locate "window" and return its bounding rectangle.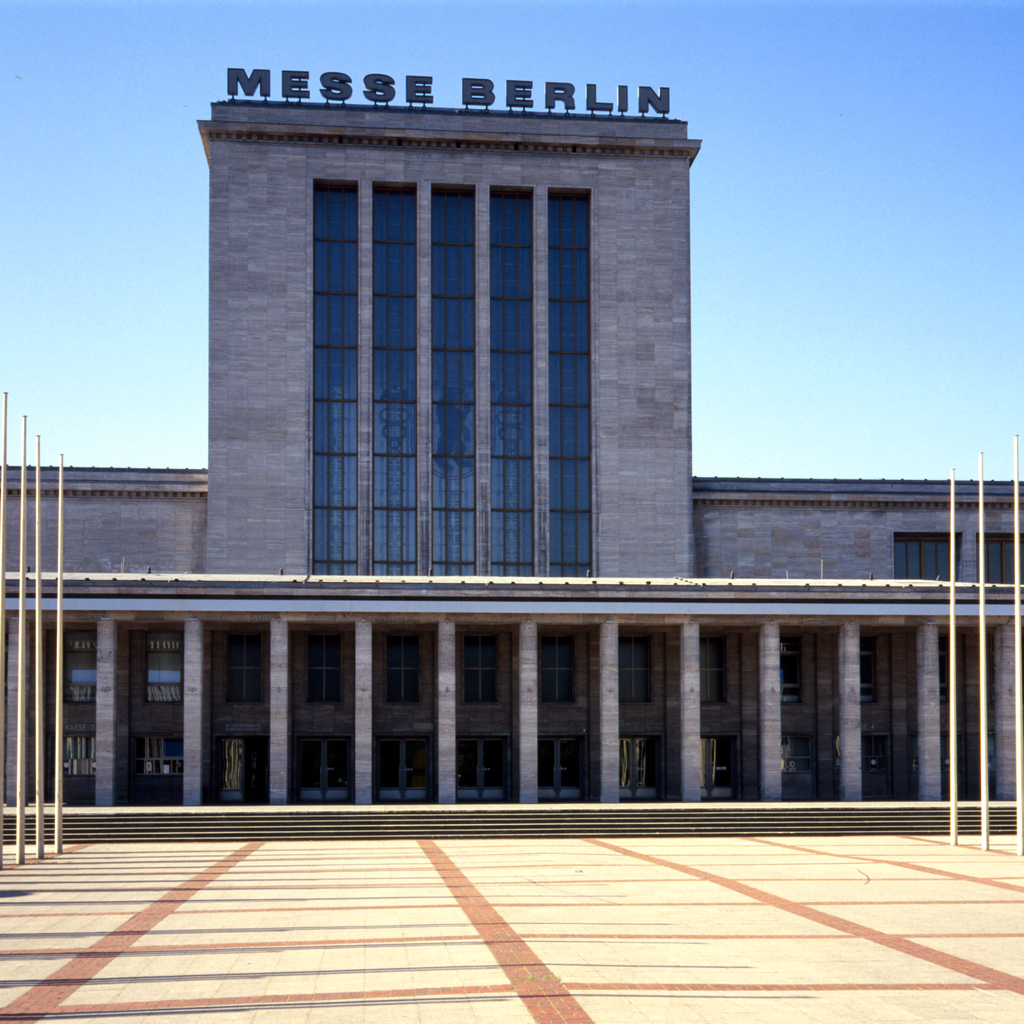
(857,636,878,705).
